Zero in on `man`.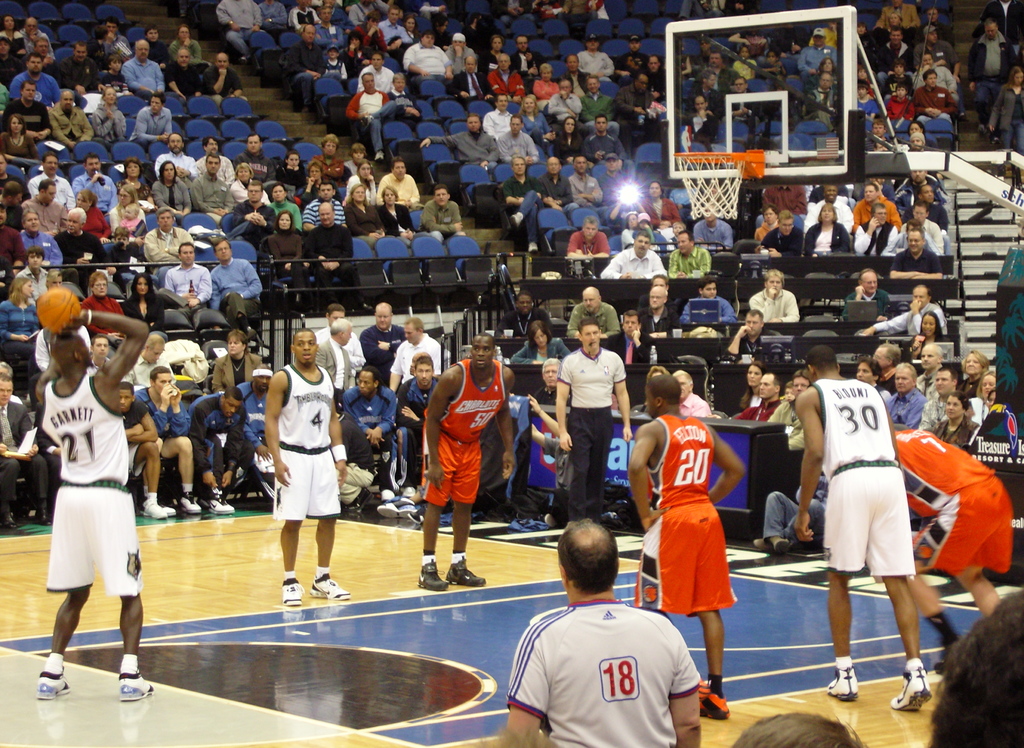
Zeroed in: 922:364:966:430.
